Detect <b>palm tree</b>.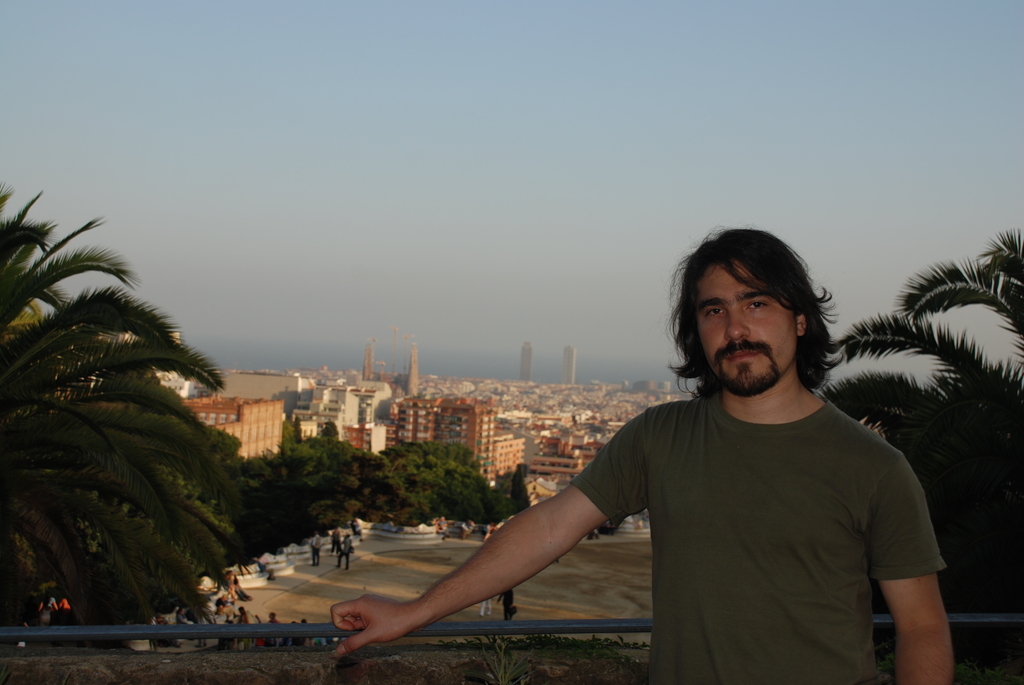
Detected at (838, 226, 1019, 584).
